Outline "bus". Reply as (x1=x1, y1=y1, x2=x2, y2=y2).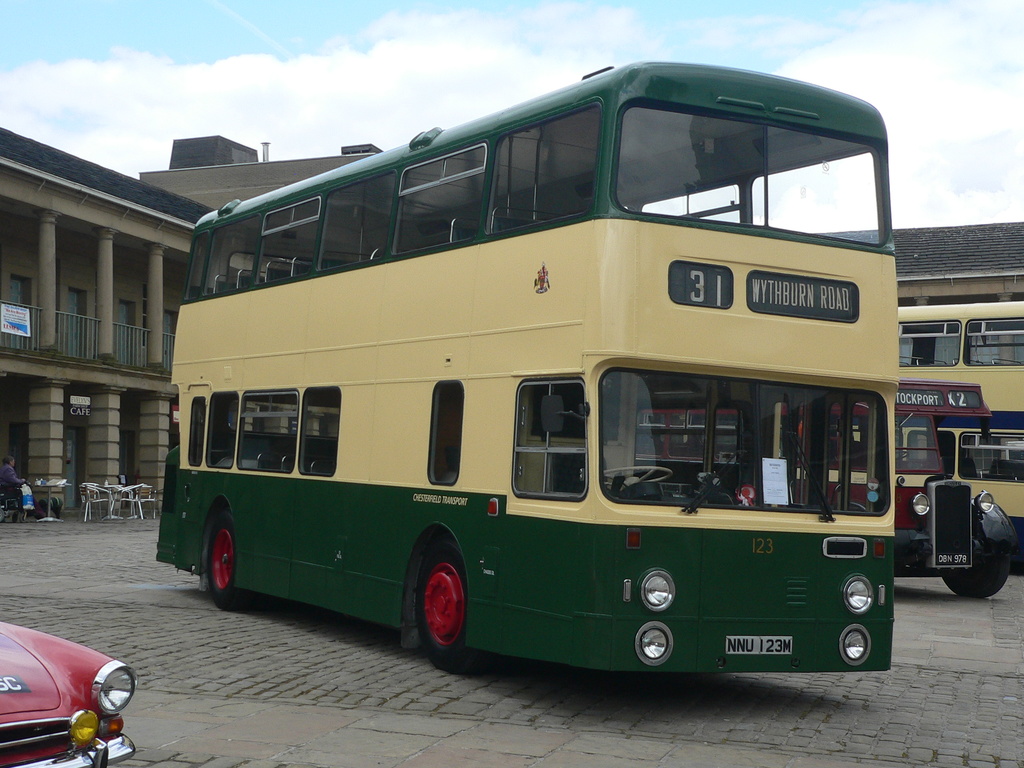
(x1=901, y1=302, x2=1023, y2=518).
